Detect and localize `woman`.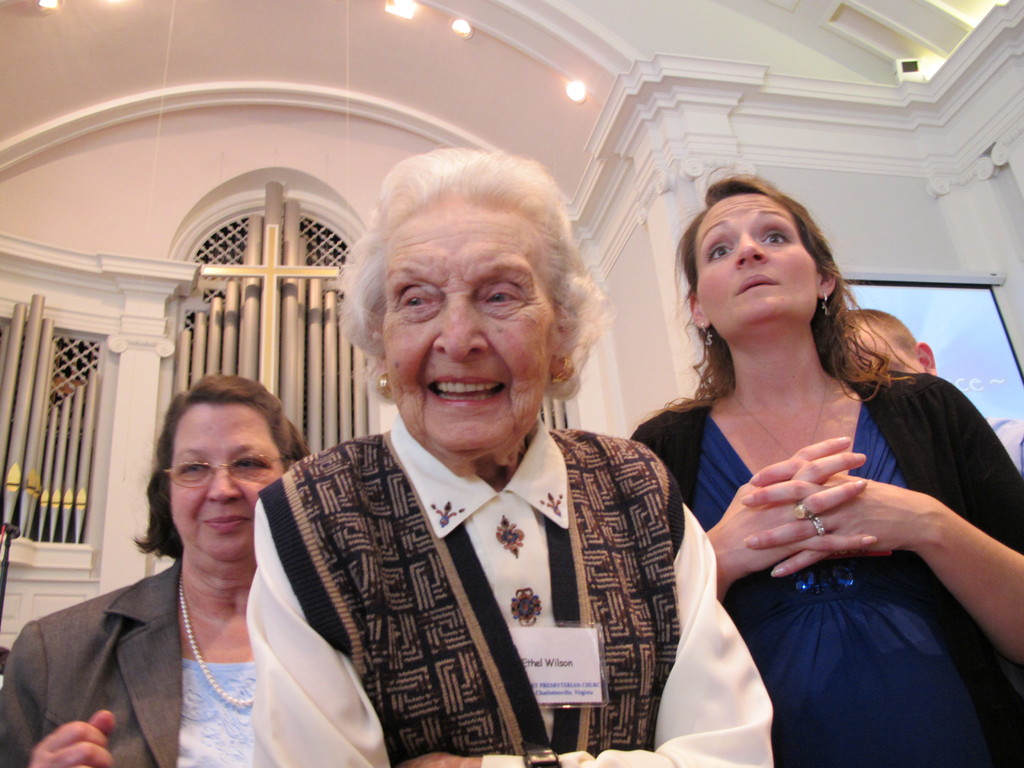
Localized at region(244, 145, 772, 767).
